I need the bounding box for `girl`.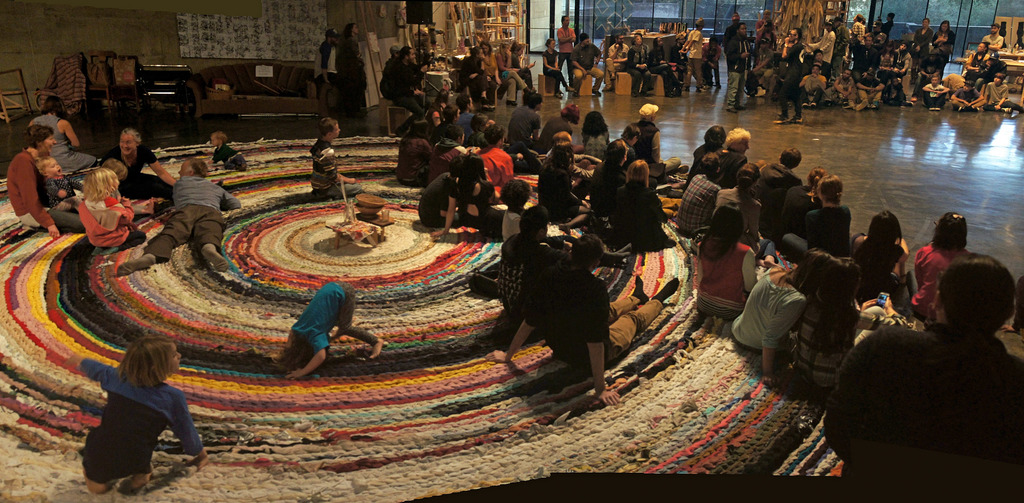
Here it is: Rect(771, 170, 828, 243).
